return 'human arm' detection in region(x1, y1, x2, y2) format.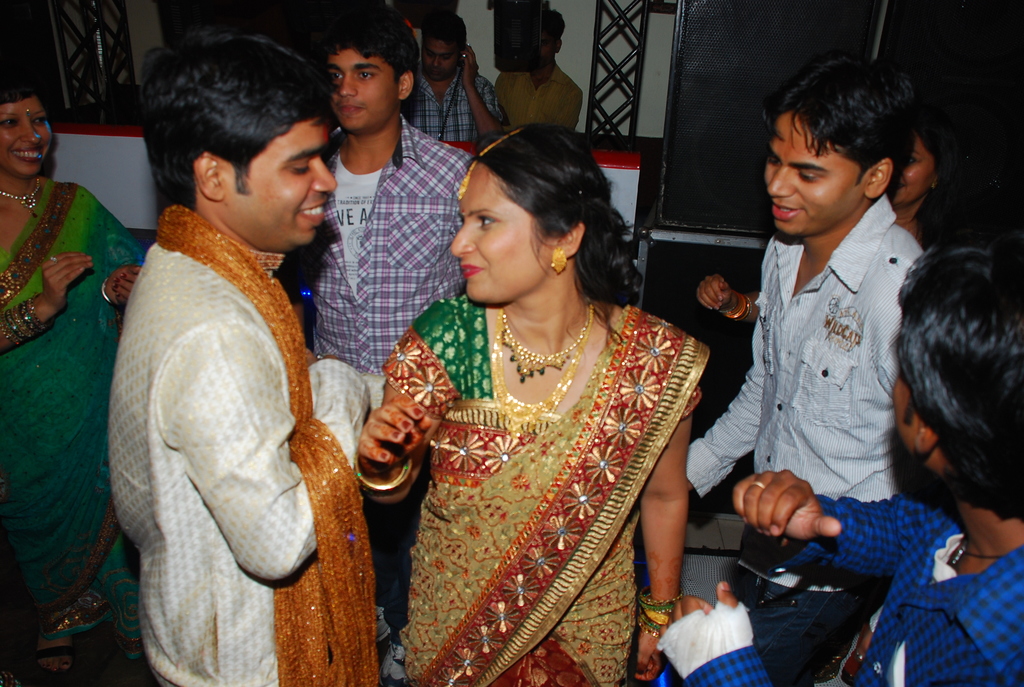
region(698, 270, 759, 324).
